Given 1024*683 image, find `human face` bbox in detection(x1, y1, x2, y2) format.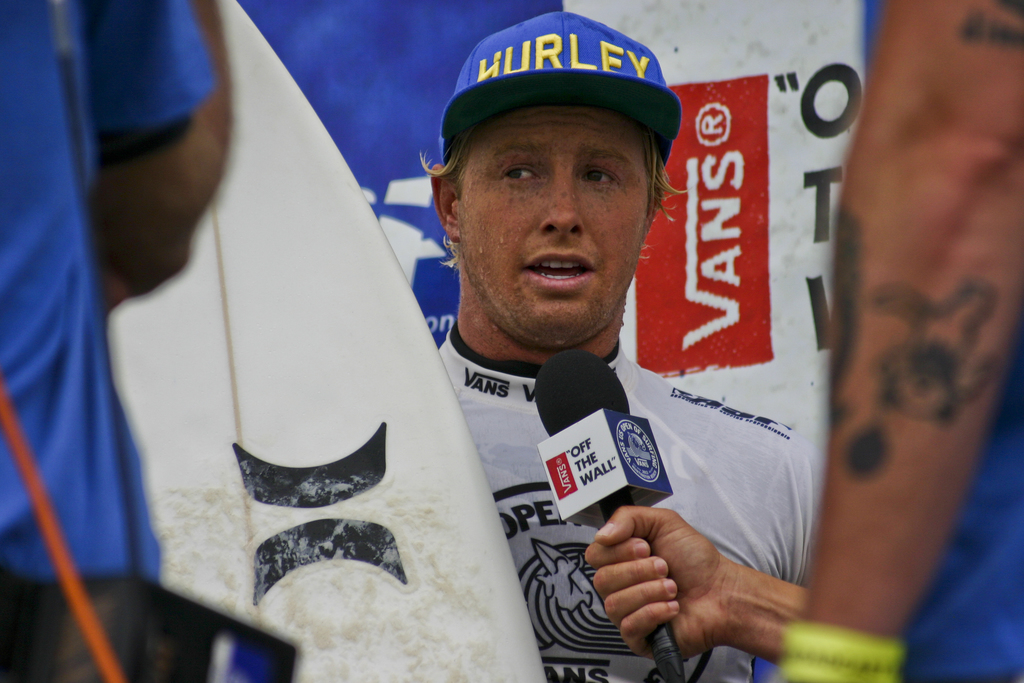
detection(456, 104, 649, 344).
